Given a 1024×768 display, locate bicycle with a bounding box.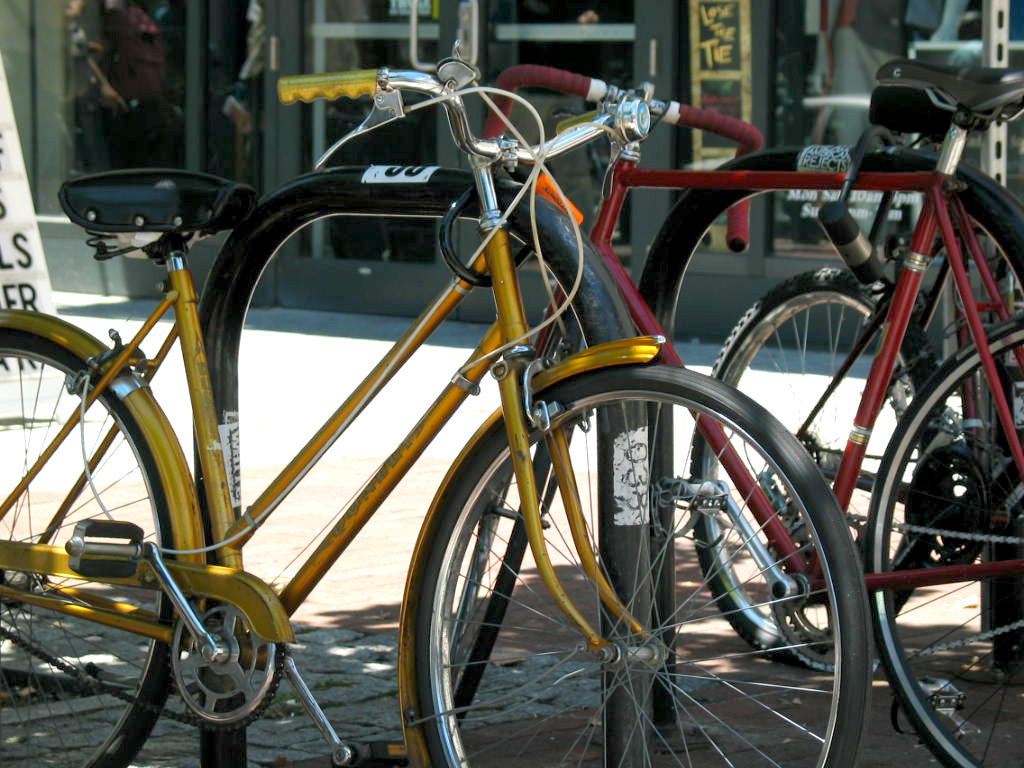
Located: 683, 82, 1023, 672.
